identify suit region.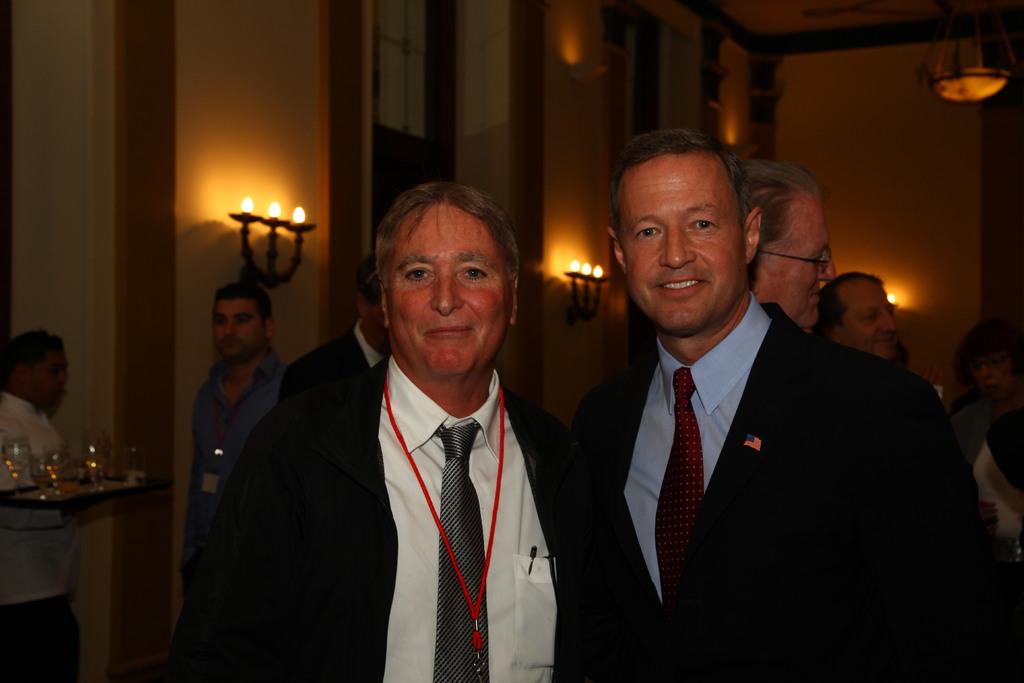
Region: box=[541, 296, 1009, 682].
